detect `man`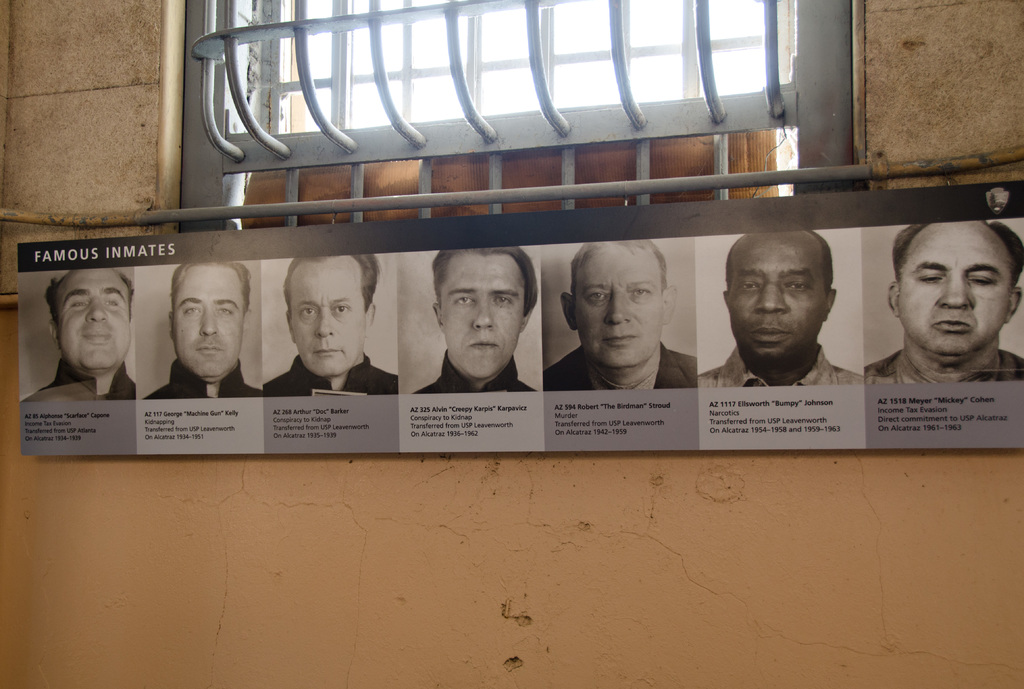
860,223,1020,401
